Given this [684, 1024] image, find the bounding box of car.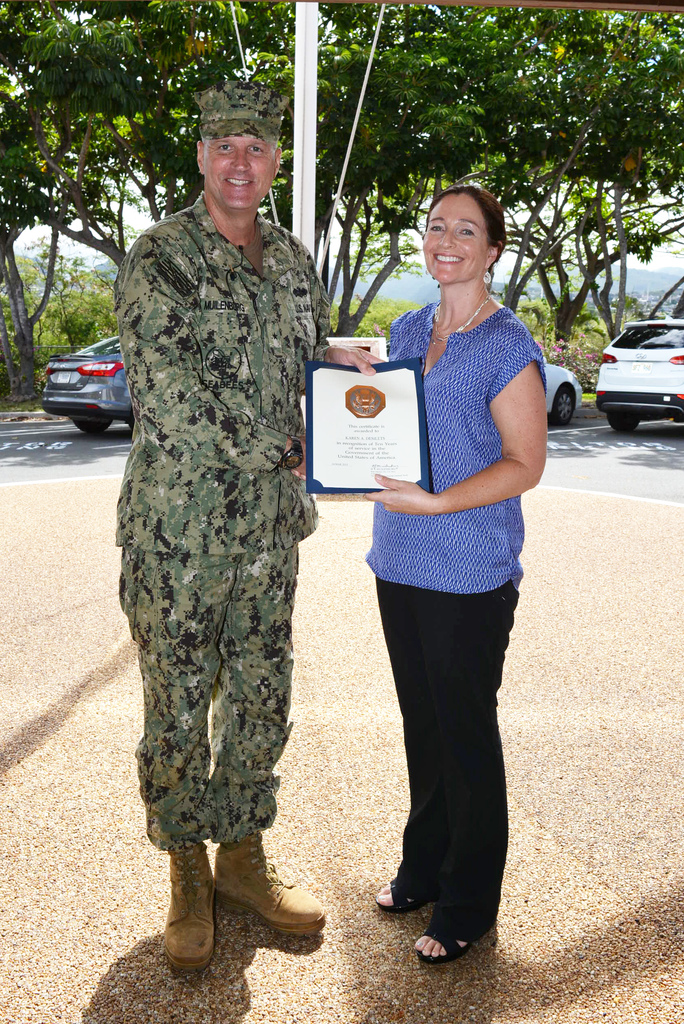
591 304 683 431.
